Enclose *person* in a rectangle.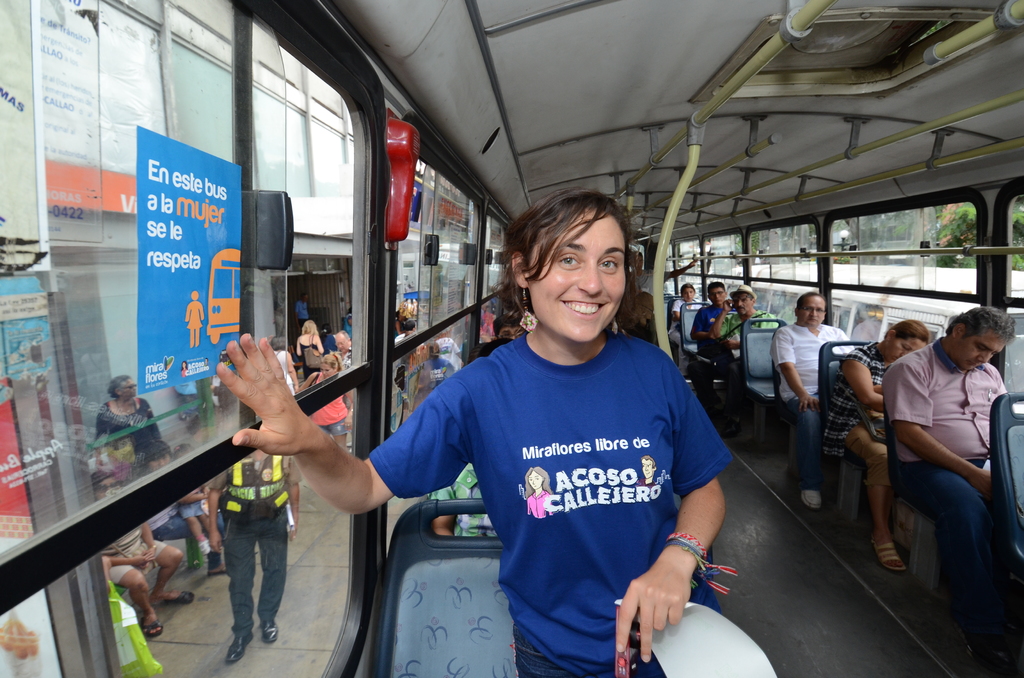
bbox=[180, 361, 187, 377].
